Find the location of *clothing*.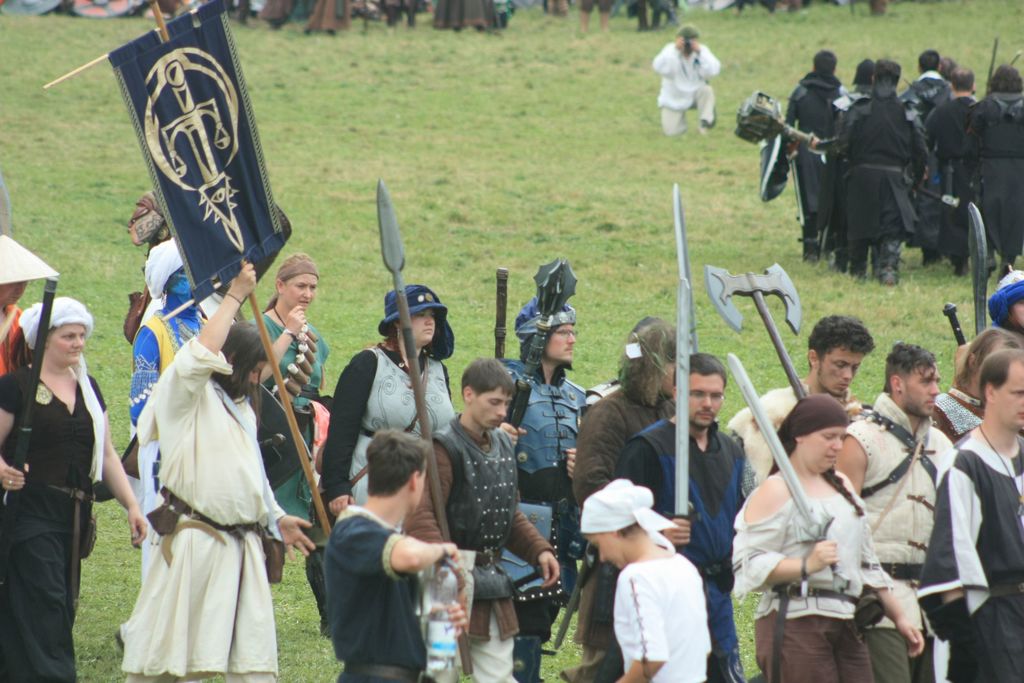
Location: 120/244/201/464.
